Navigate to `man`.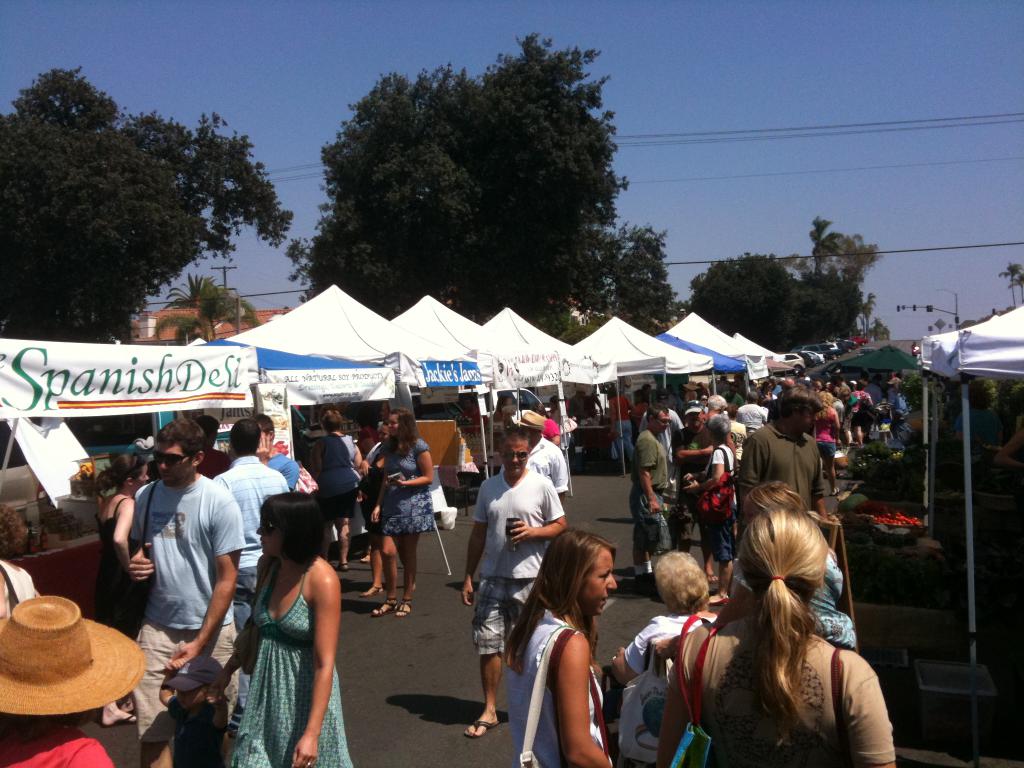
Navigation target: 114 416 250 734.
